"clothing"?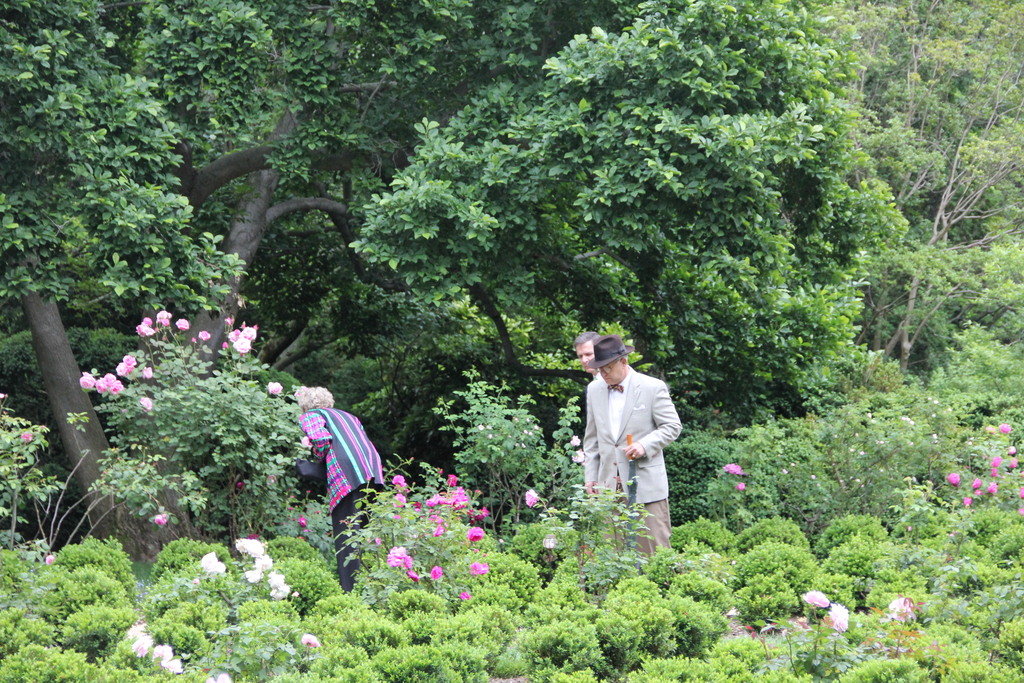
bbox=[570, 357, 687, 539]
